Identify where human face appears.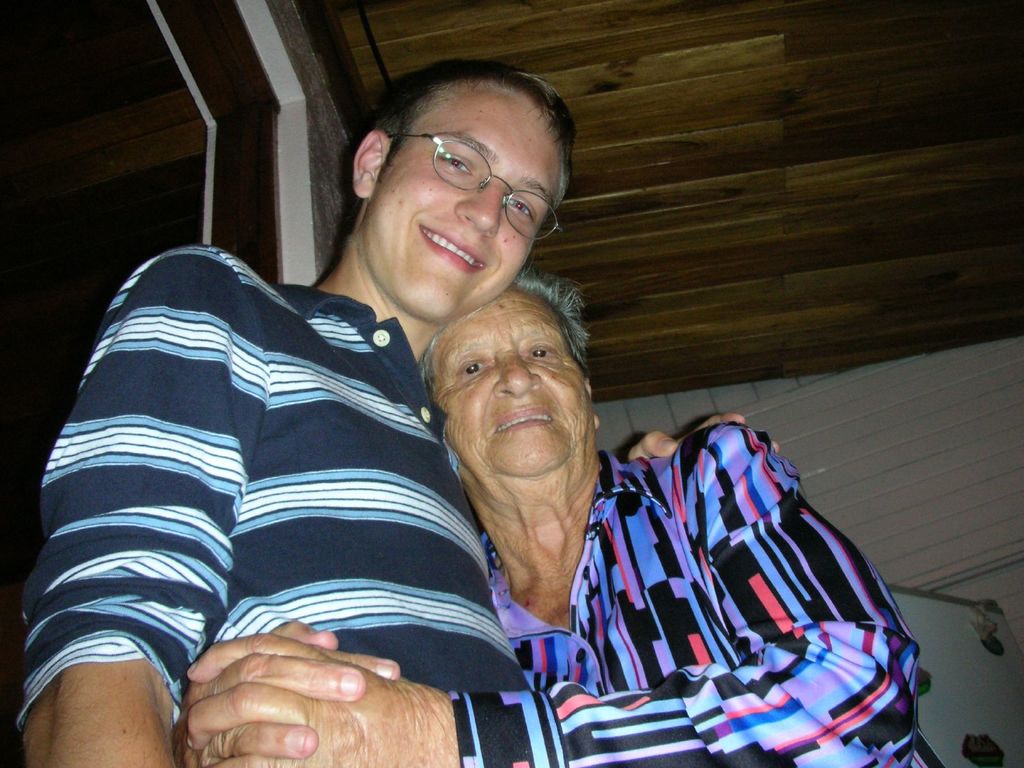
Appears at (left=436, top=290, right=592, bottom=477).
